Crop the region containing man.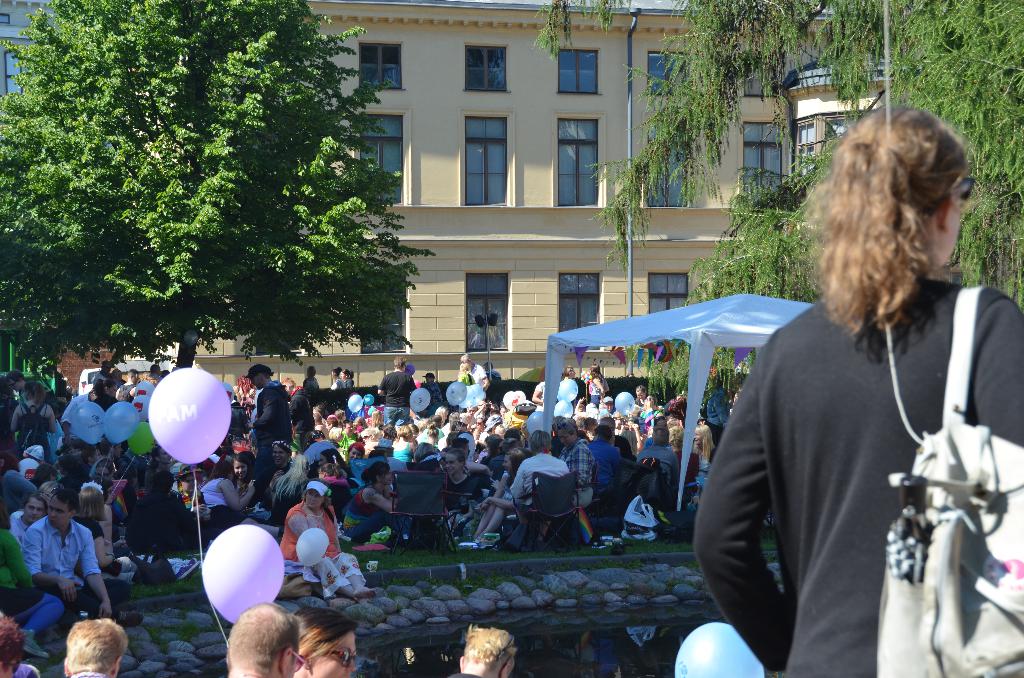
Crop region: [598,415,636,462].
